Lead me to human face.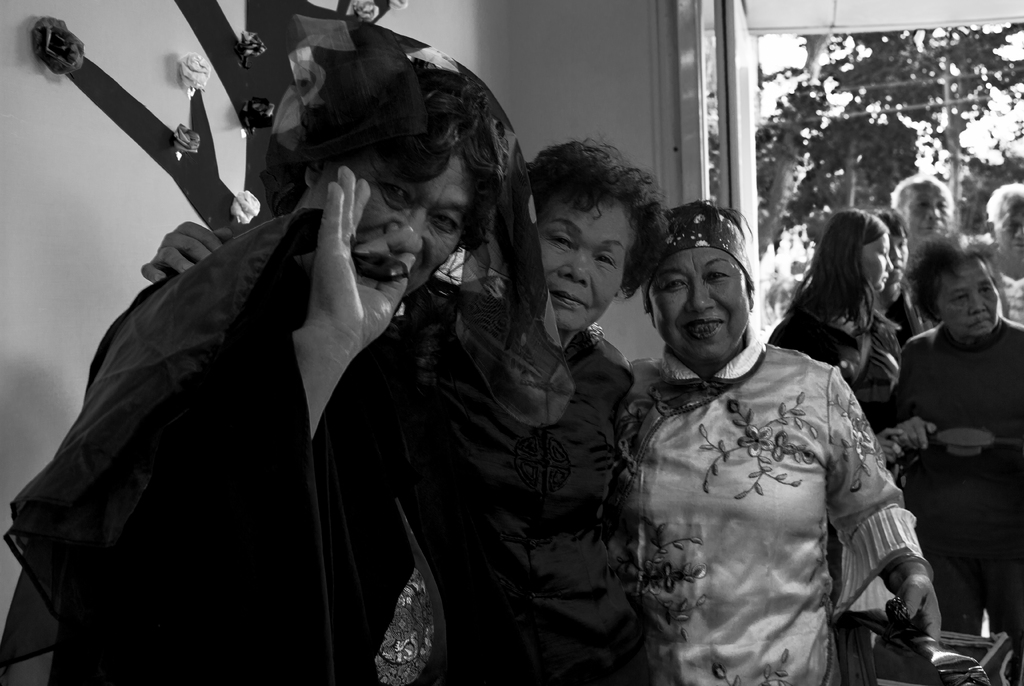
Lead to rect(862, 235, 892, 295).
